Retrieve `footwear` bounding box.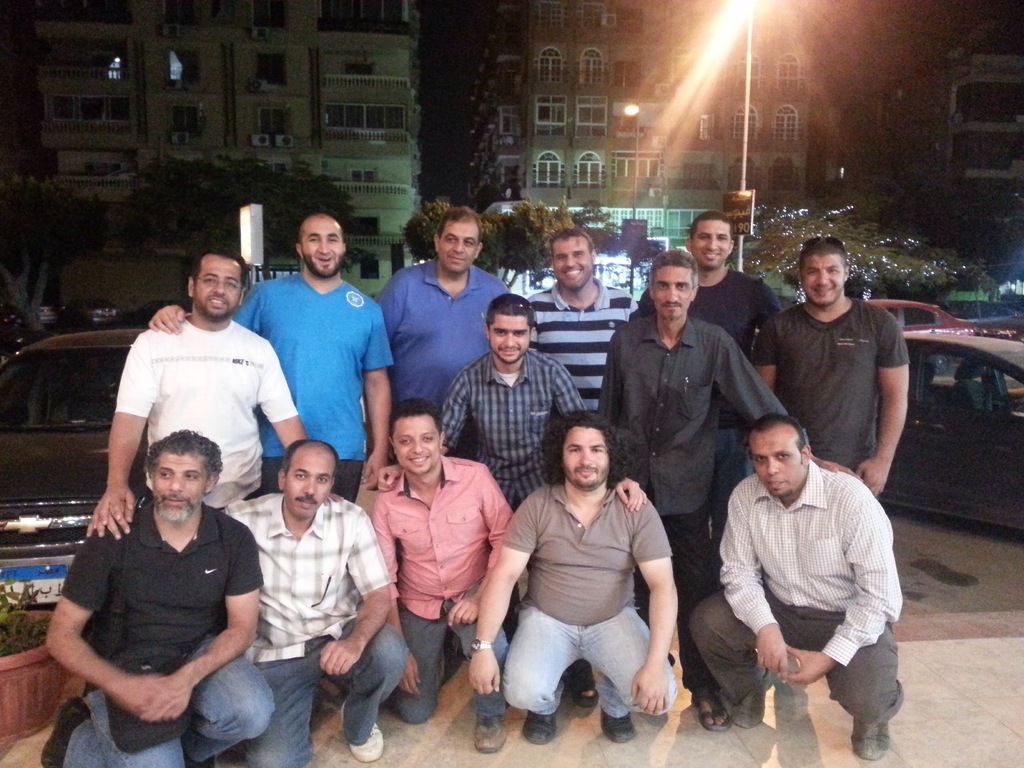
Bounding box: 602,709,636,745.
